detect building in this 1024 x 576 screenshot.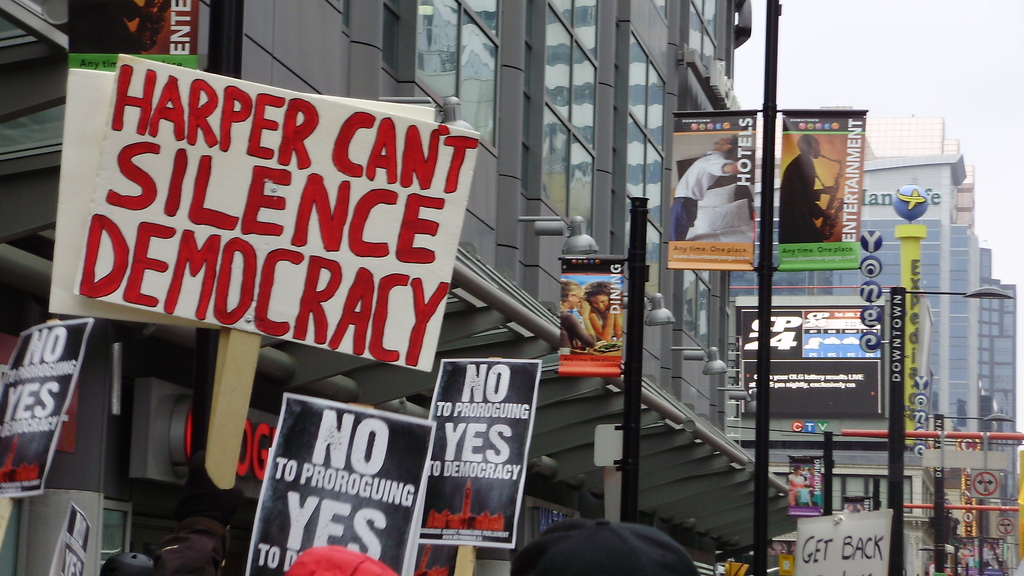
Detection: box(977, 249, 1015, 575).
